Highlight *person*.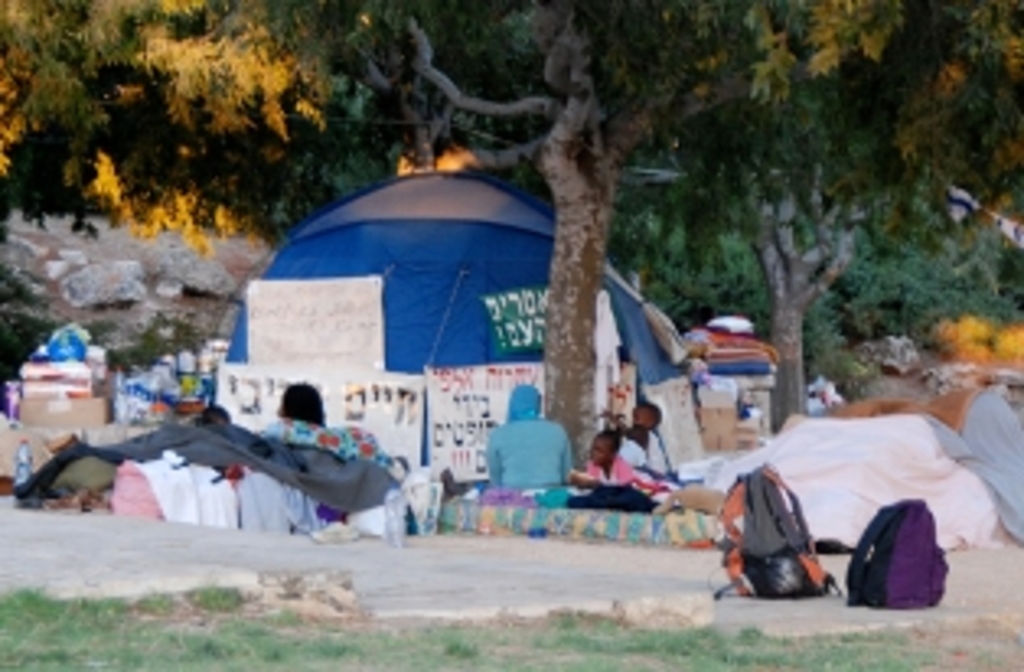
Highlighted region: 629:424:652:460.
